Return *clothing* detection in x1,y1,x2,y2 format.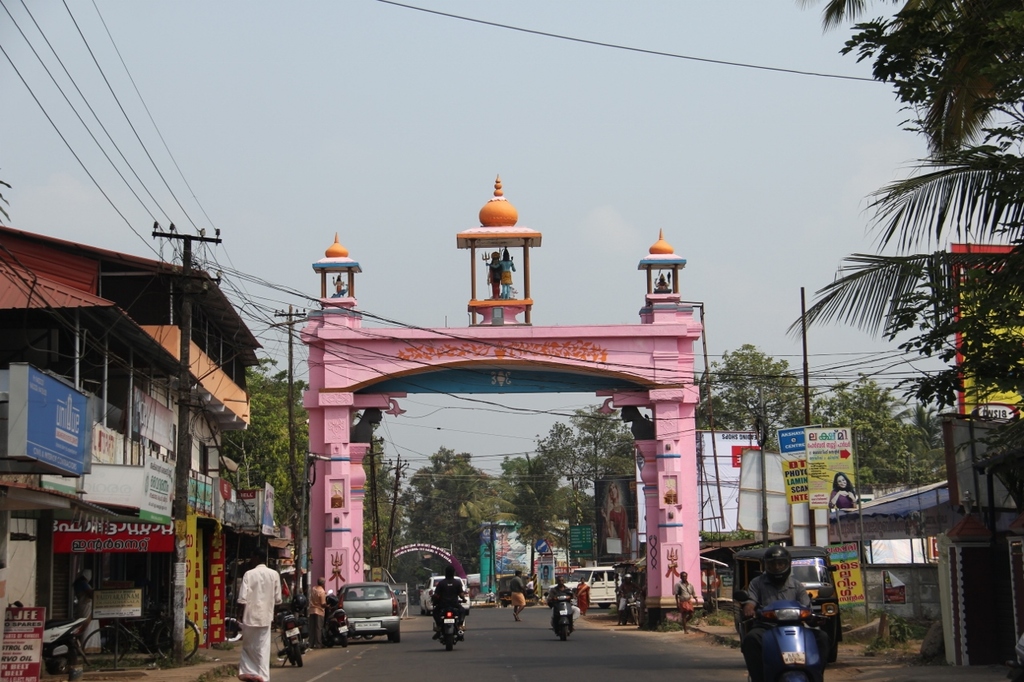
228,565,287,675.
